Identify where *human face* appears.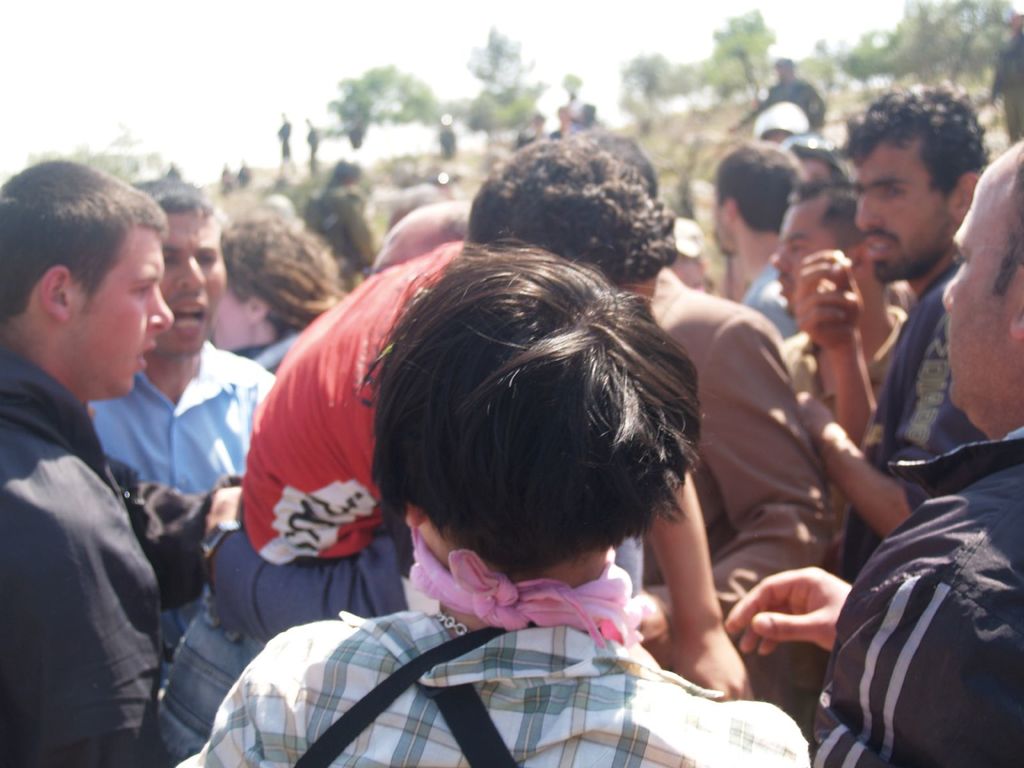
Appears at [x1=157, y1=213, x2=227, y2=358].
